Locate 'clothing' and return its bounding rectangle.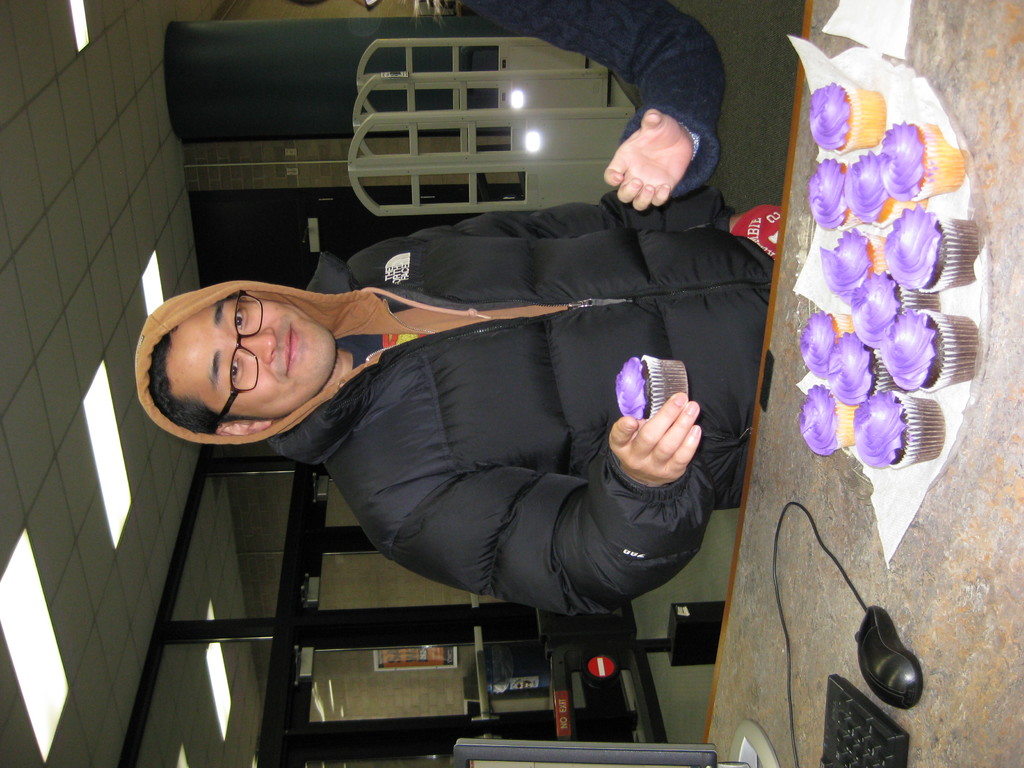
177, 180, 767, 687.
